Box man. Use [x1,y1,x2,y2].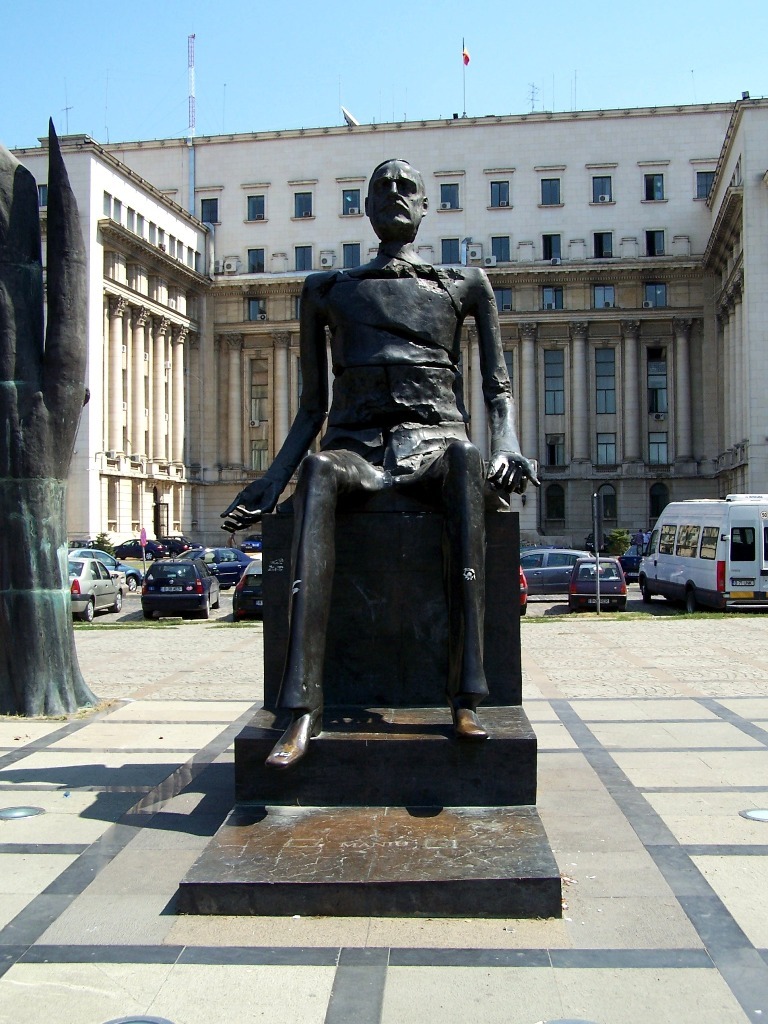
[240,184,546,755].
